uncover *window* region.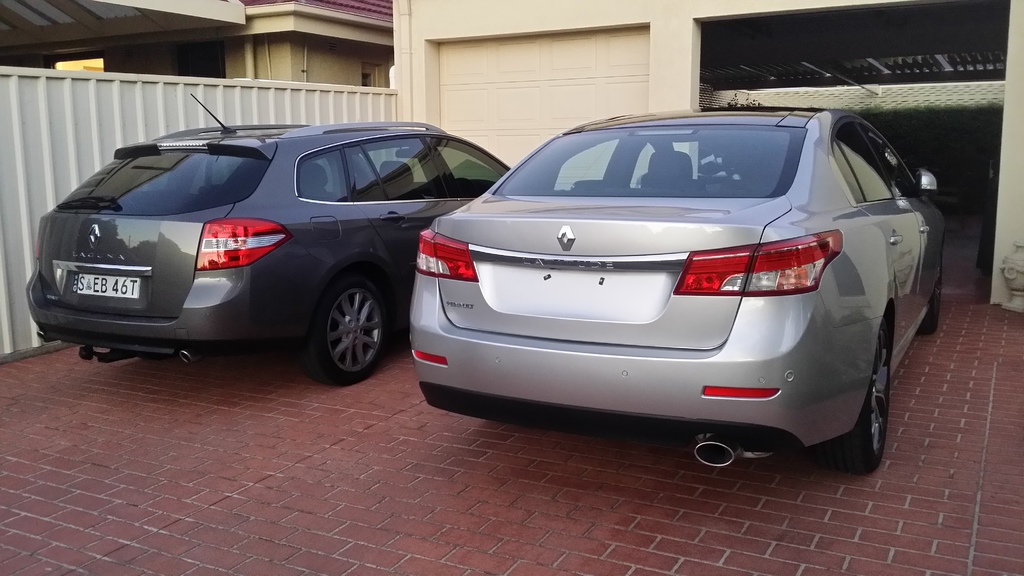
Uncovered: [301, 143, 391, 202].
